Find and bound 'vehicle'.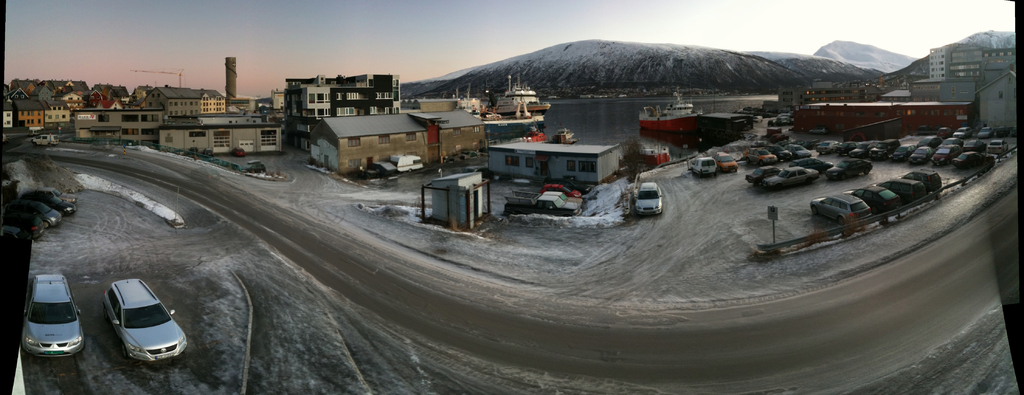
Bound: [left=953, top=150, right=998, bottom=172].
